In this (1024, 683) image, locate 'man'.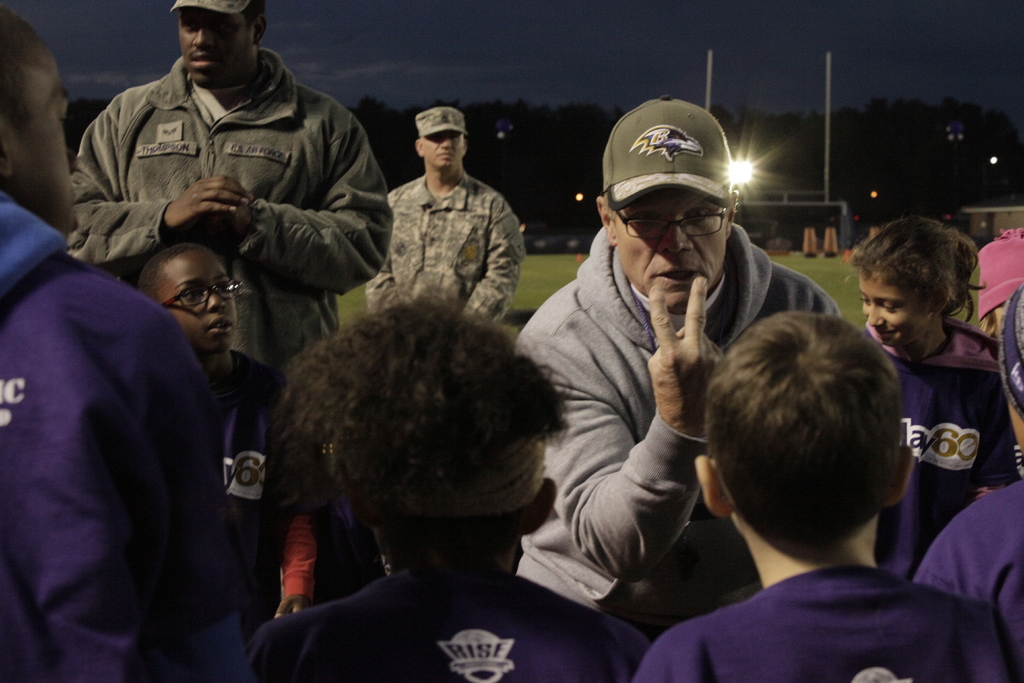
Bounding box: [72, 0, 403, 375].
